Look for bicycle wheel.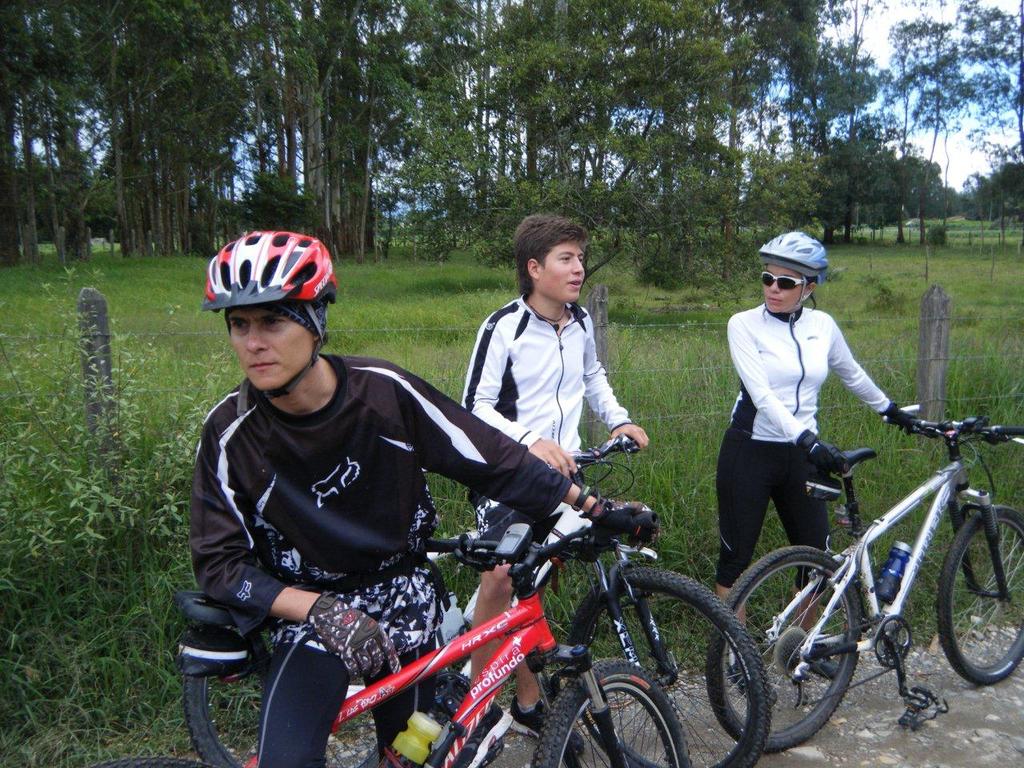
Found: x1=178 y1=628 x2=498 y2=767.
